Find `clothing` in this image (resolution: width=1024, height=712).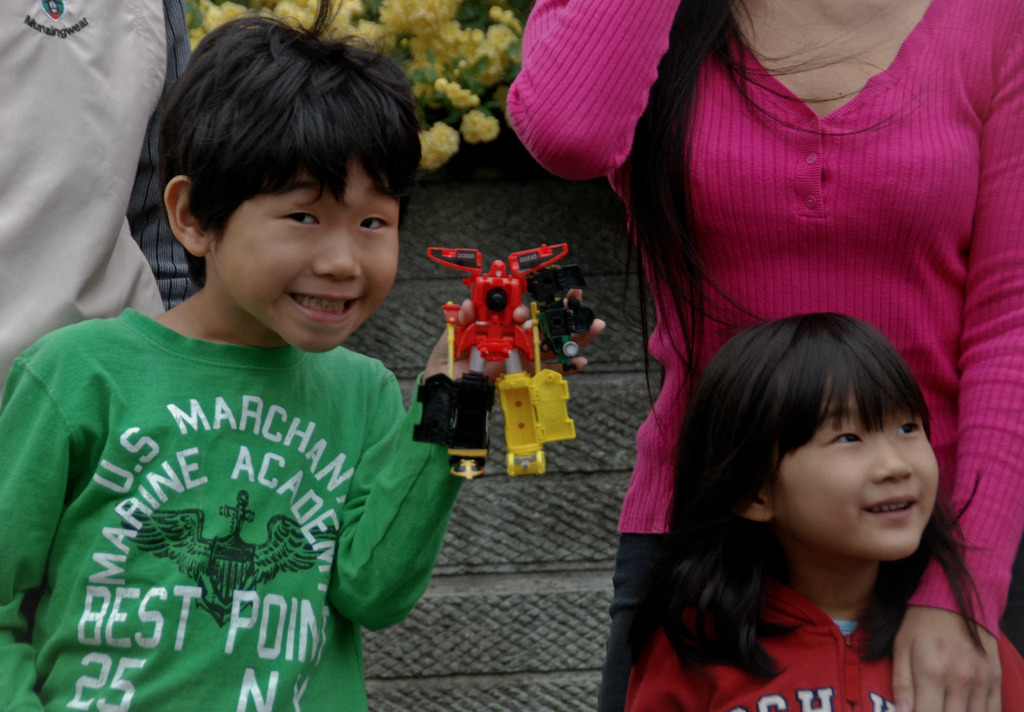
select_region(504, 0, 1023, 709).
